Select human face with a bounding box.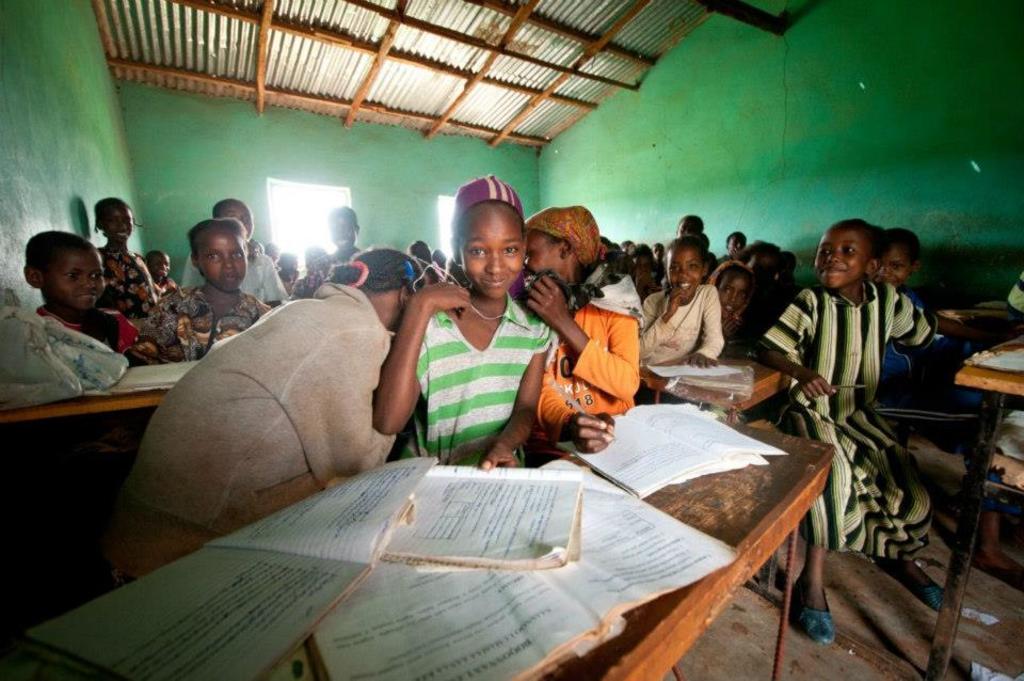
<bbox>667, 250, 705, 302</bbox>.
